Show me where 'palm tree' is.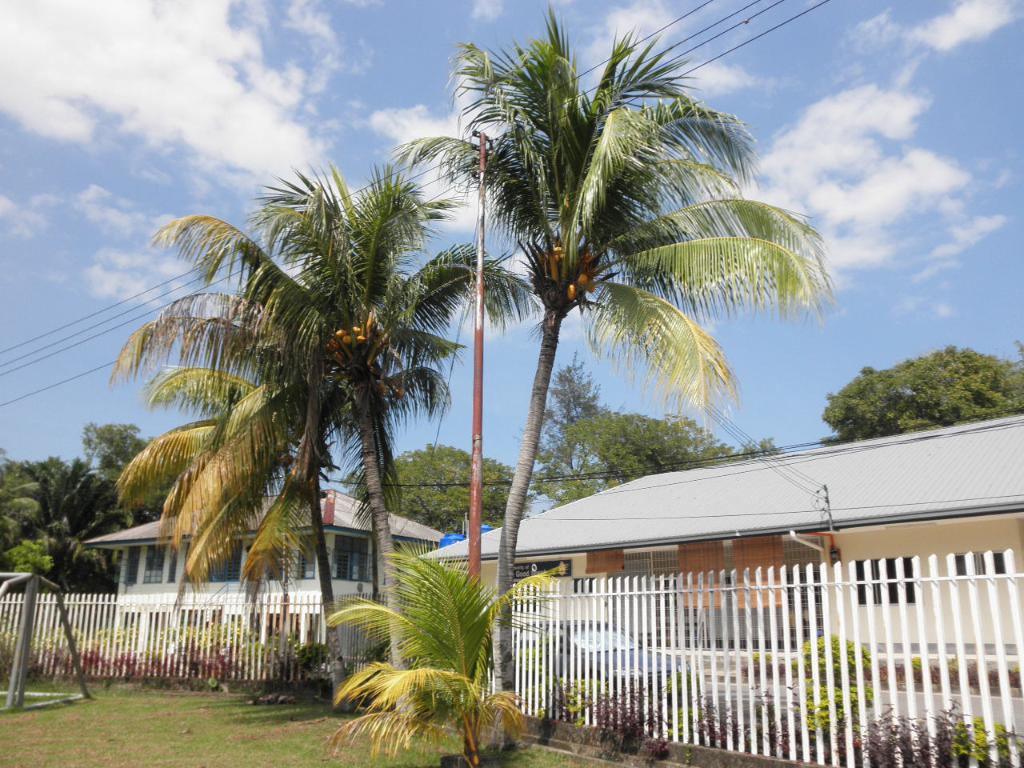
'palm tree' is at detection(375, 0, 831, 757).
